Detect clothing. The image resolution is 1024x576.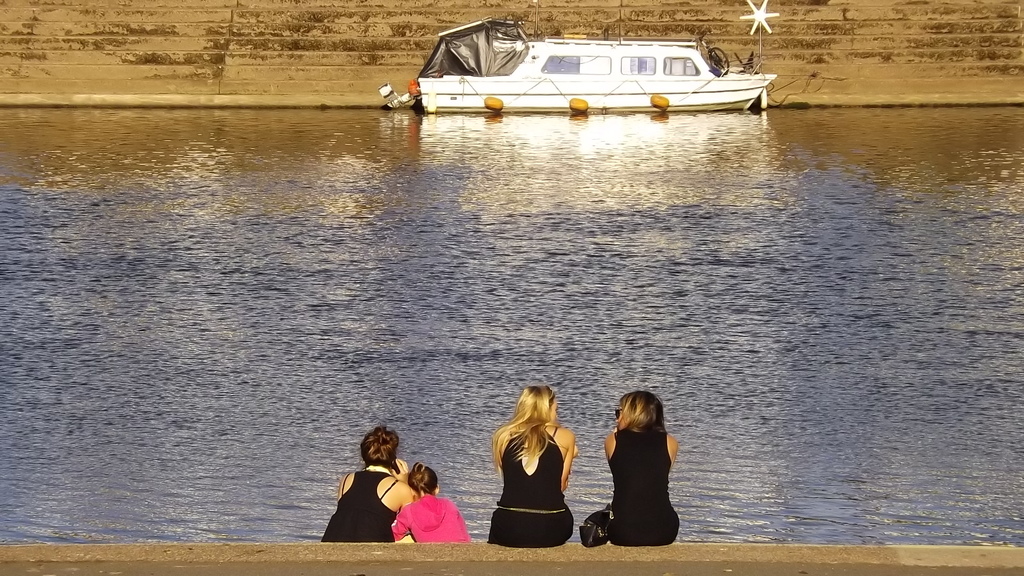
x1=385 y1=497 x2=475 y2=542.
